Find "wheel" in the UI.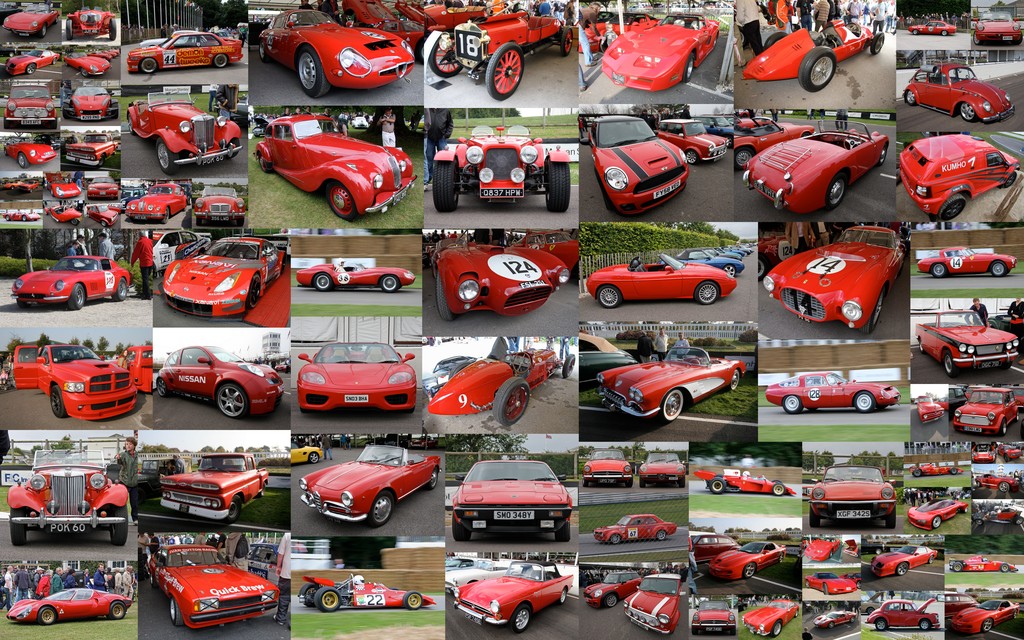
UI element at {"x1": 912, "y1": 467, "x2": 922, "y2": 476}.
